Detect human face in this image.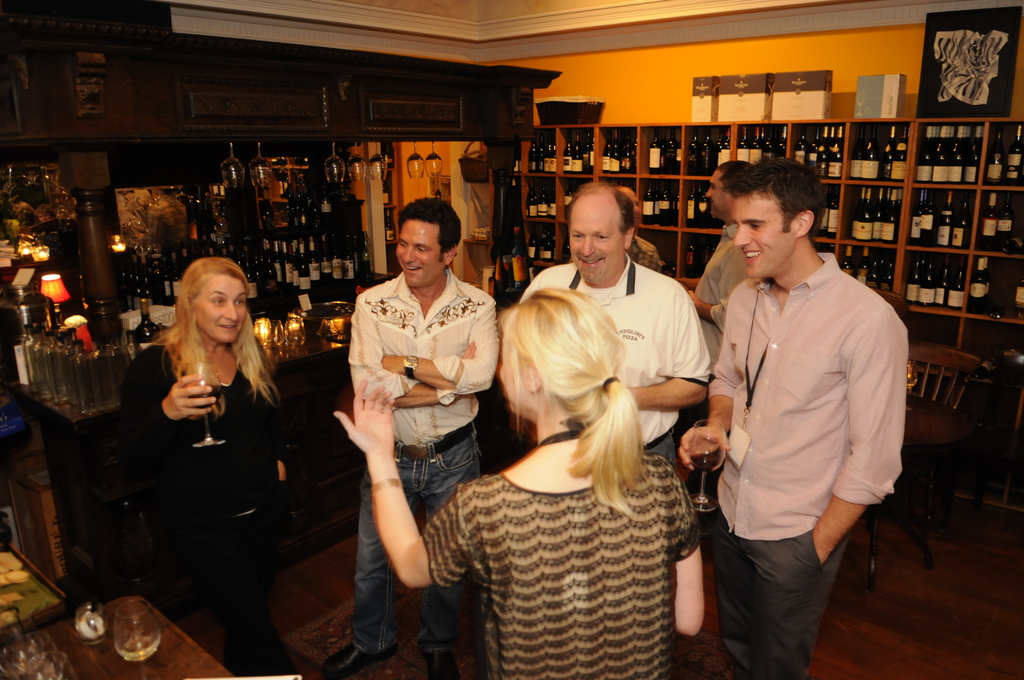
Detection: (left=732, top=196, right=795, bottom=281).
